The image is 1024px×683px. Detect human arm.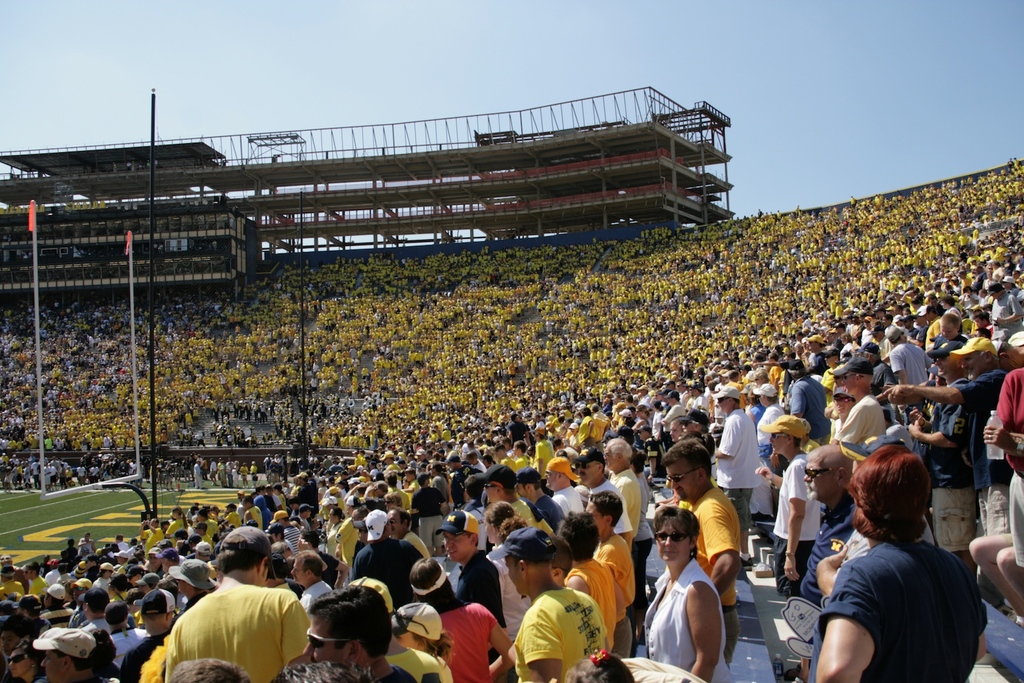
Detection: rect(886, 351, 910, 385).
